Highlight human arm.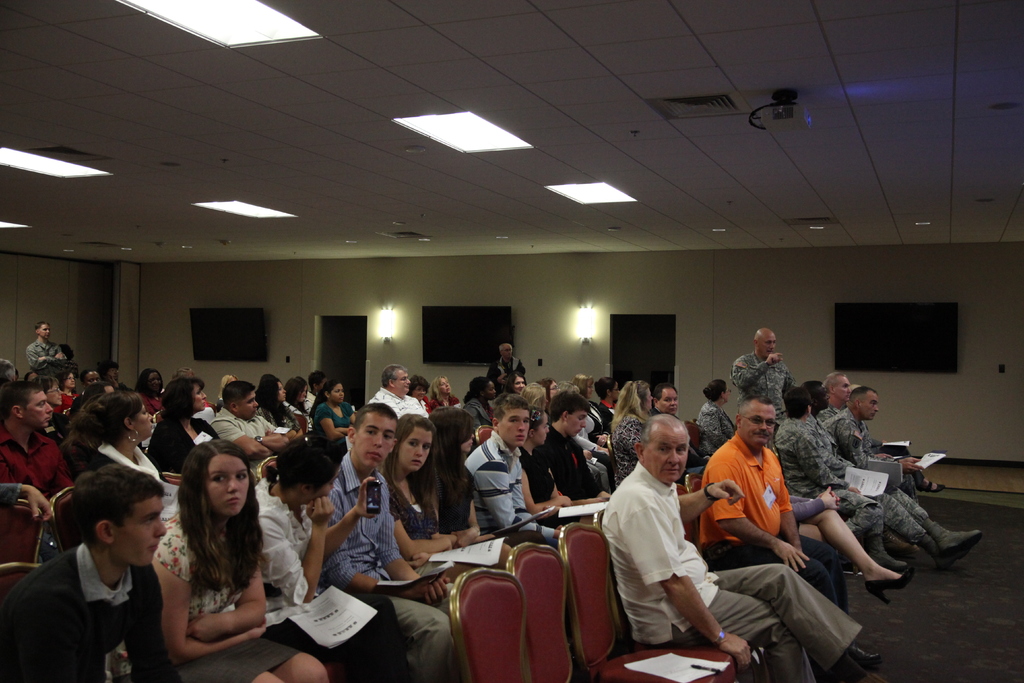
Highlighted region: bbox(792, 486, 839, 525).
